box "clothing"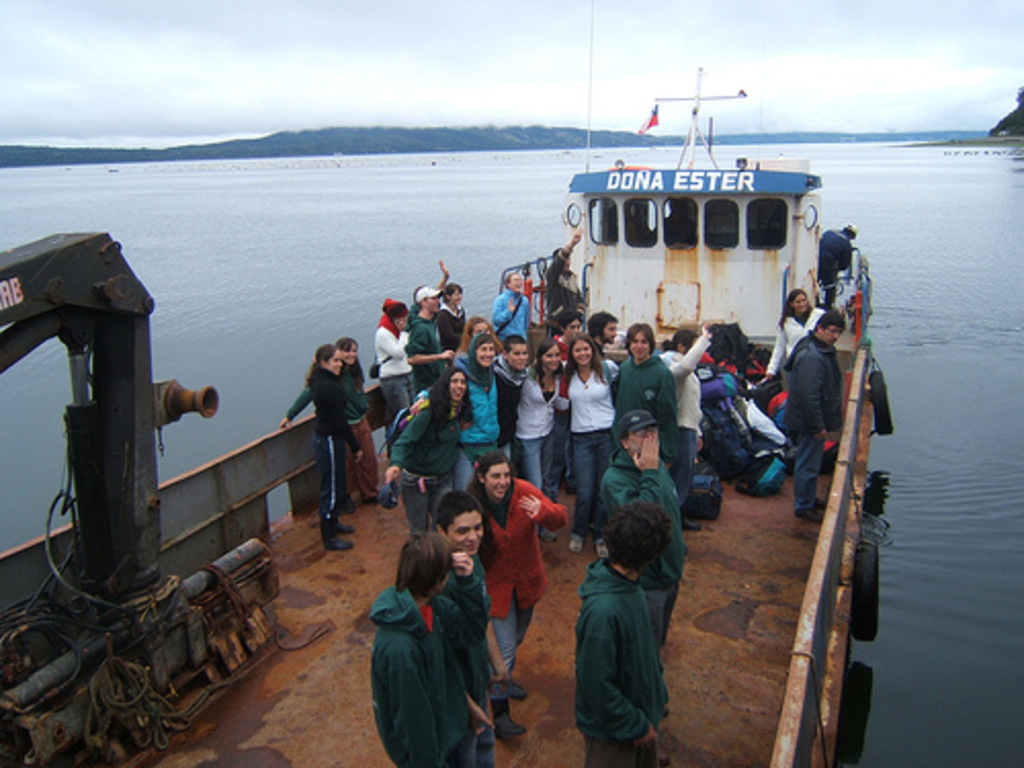
780:336:838:434
